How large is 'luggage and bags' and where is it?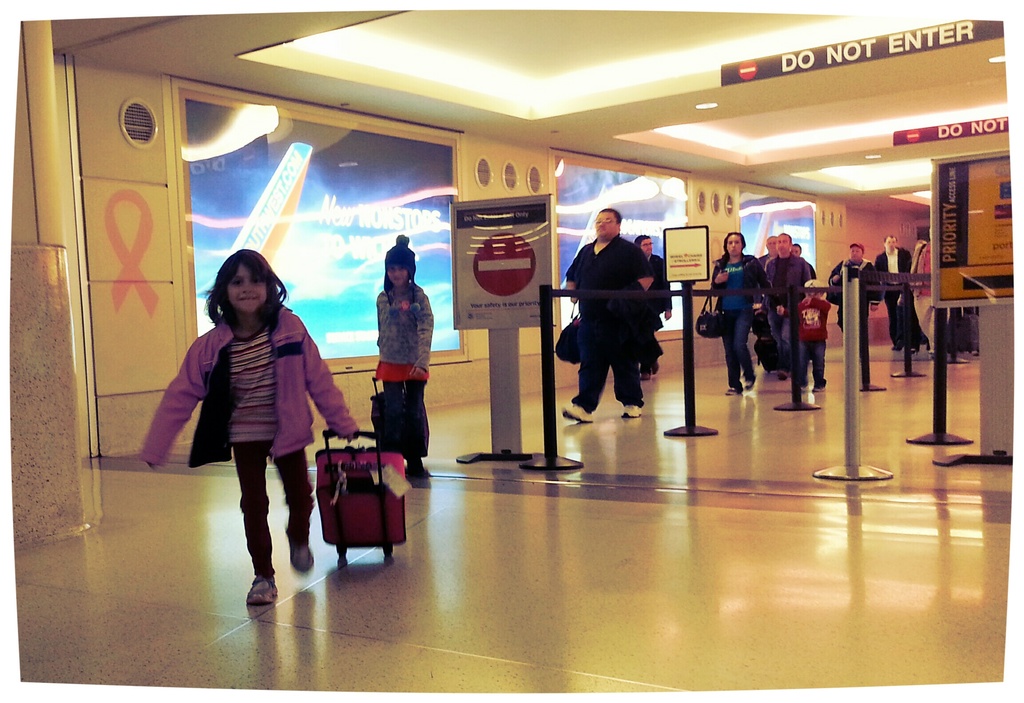
Bounding box: <region>964, 302, 979, 347</region>.
